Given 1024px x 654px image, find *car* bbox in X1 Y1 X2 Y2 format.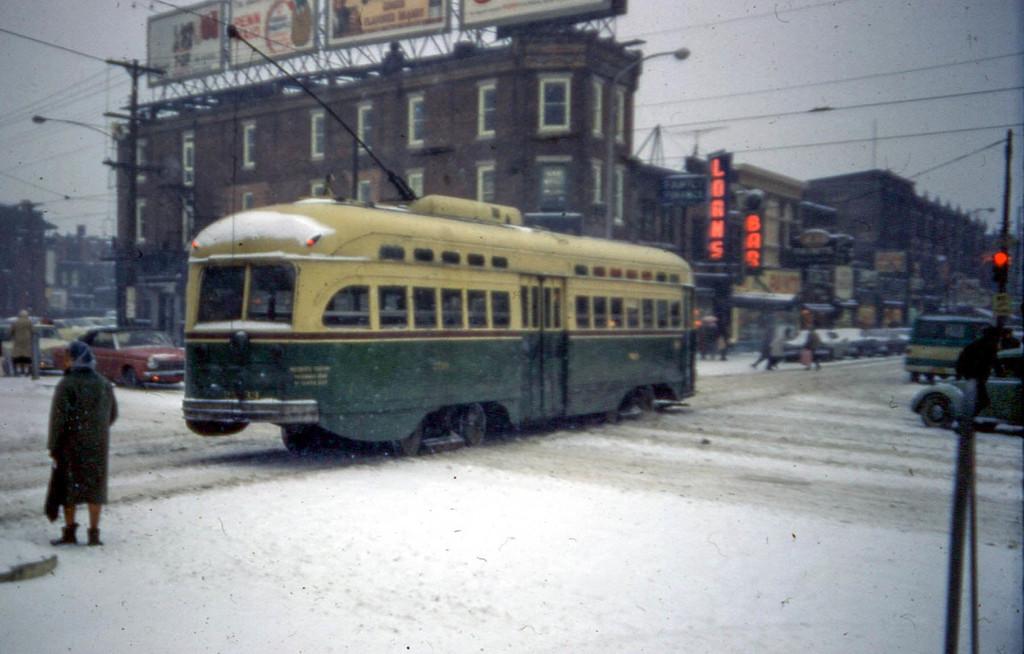
911 345 1023 429.
